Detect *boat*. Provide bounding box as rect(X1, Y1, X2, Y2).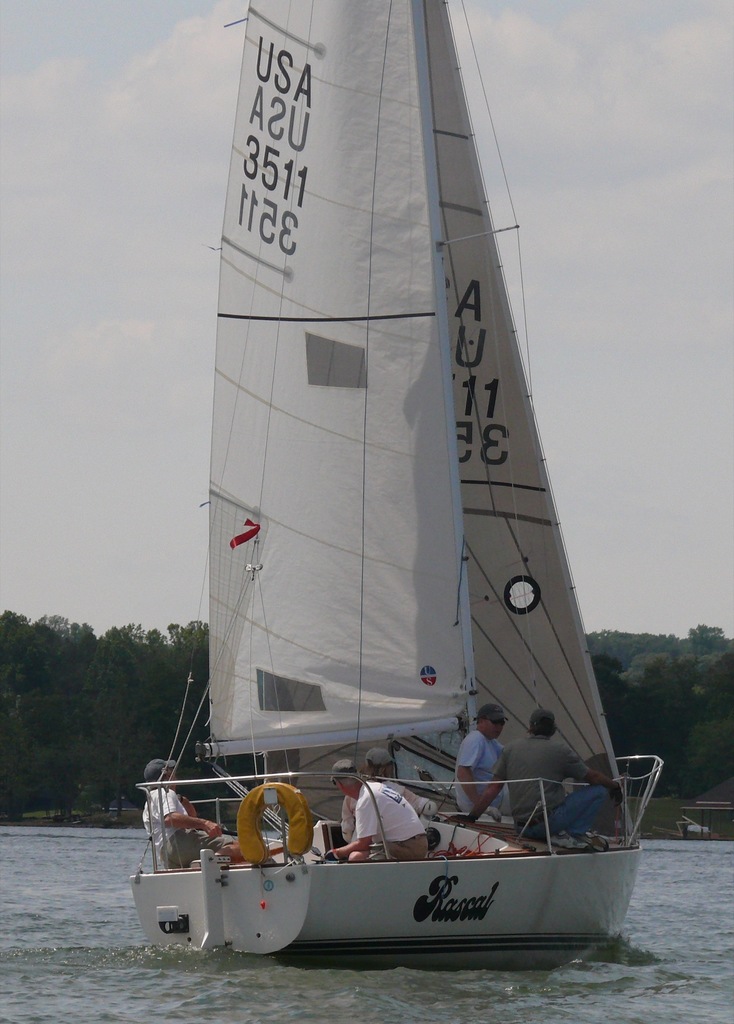
rect(138, 8, 701, 954).
